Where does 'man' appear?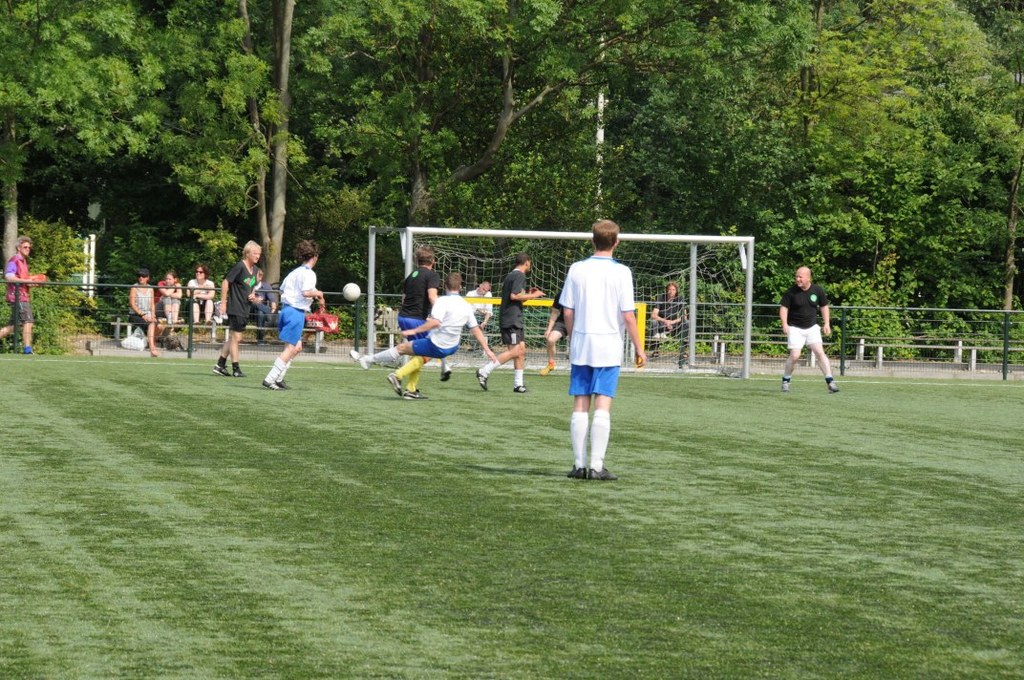
Appears at 470:255:556:396.
